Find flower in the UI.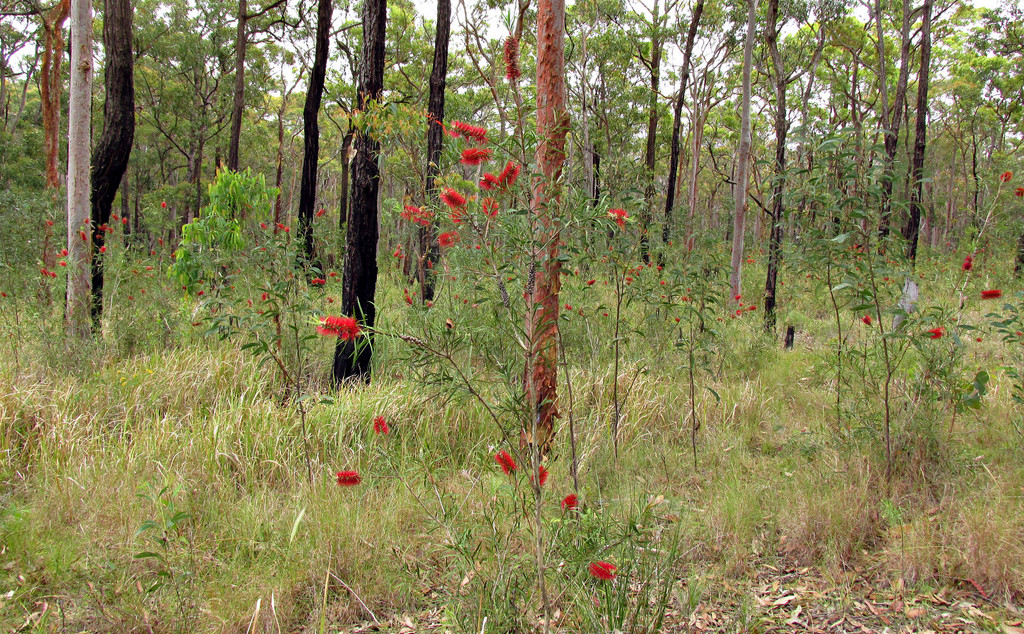
UI element at (x1=371, y1=411, x2=388, y2=434).
